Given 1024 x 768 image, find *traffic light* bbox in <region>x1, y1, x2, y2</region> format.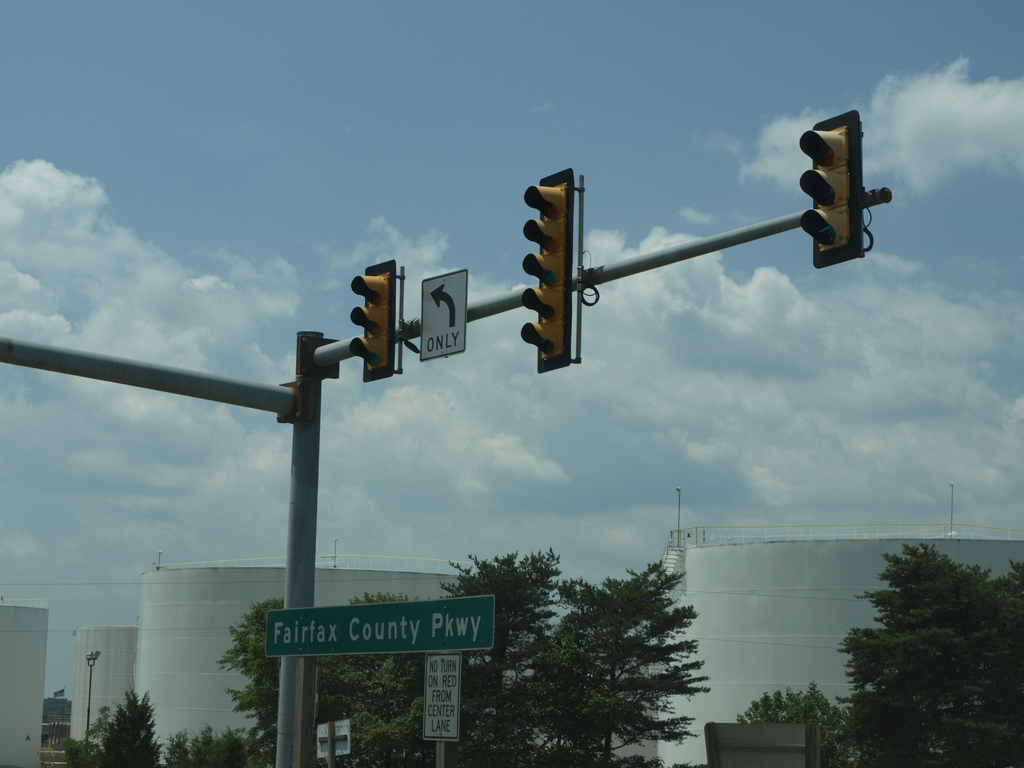
<region>348, 260, 396, 382</region>.
